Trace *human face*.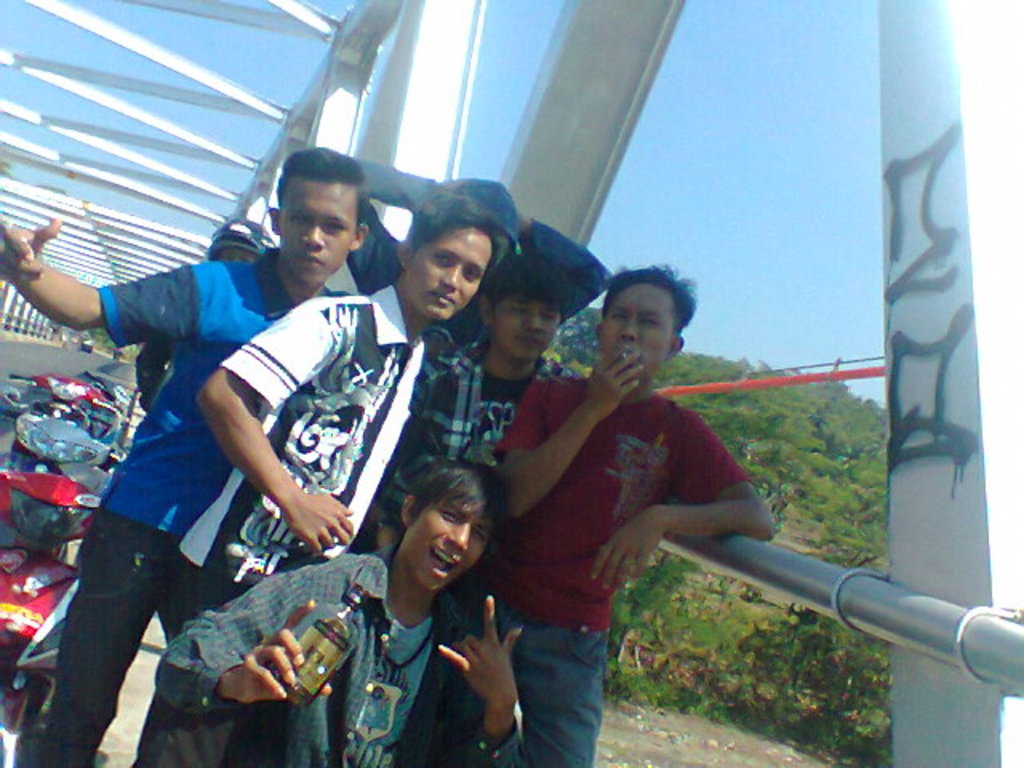
Traced to pyautogui.locateOnScreen(501, 299, 568, 358).
